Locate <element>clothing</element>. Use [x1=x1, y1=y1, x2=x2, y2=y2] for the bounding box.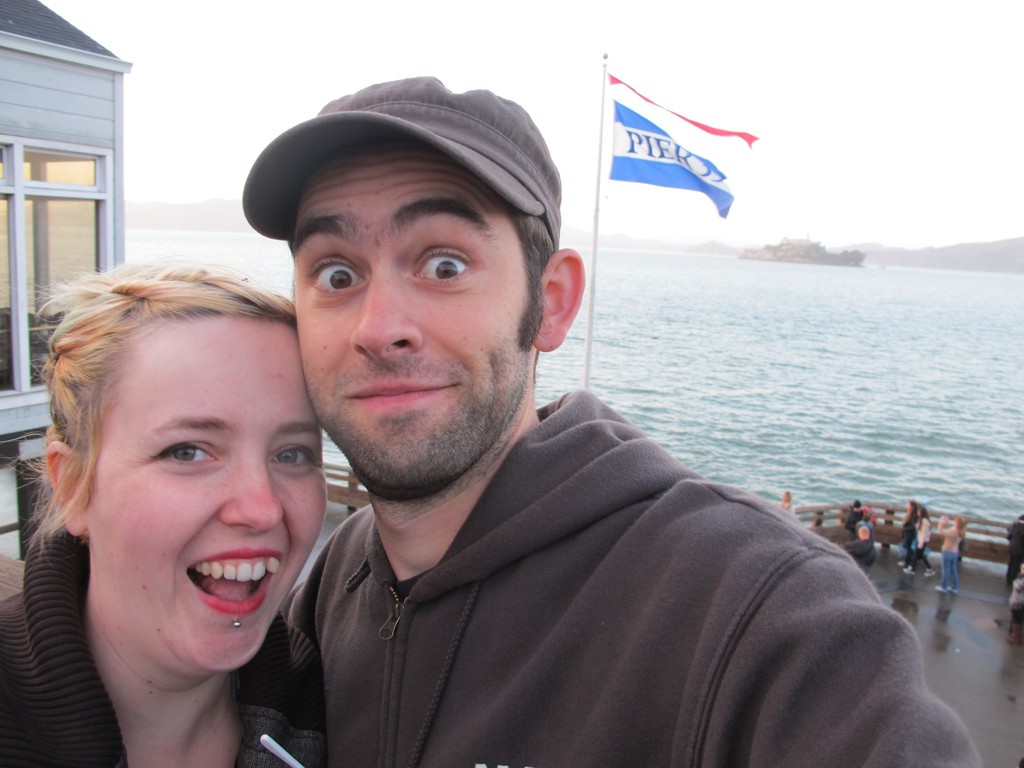
[x1=901, y1=512, x2=920, y2=559].
